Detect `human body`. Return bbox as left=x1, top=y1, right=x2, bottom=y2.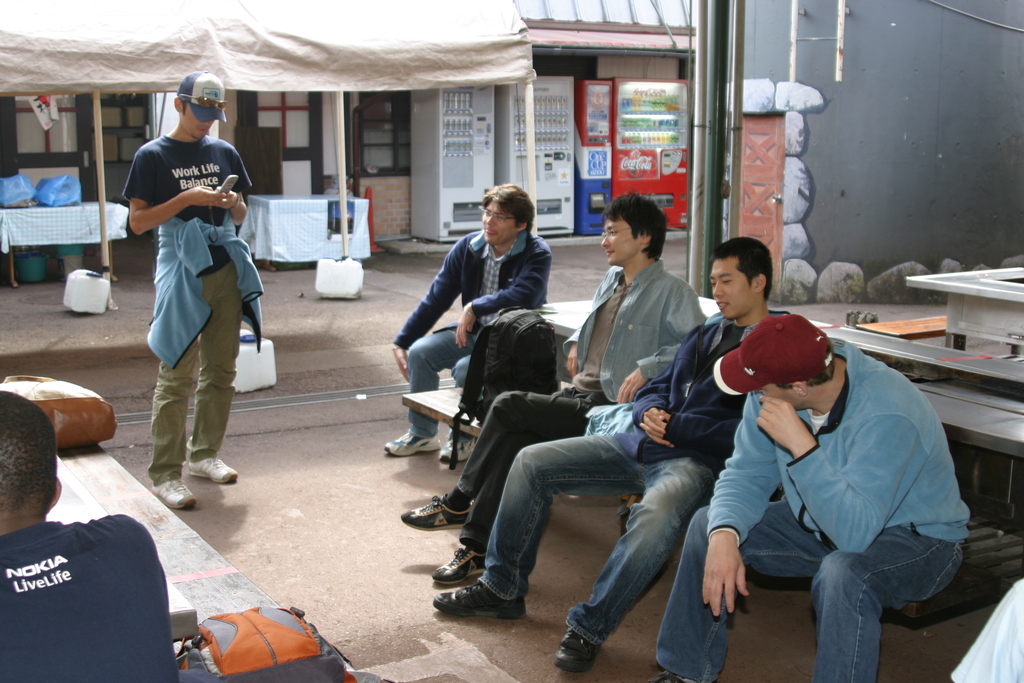
left=119, top=56, right=248, bottom=548.
